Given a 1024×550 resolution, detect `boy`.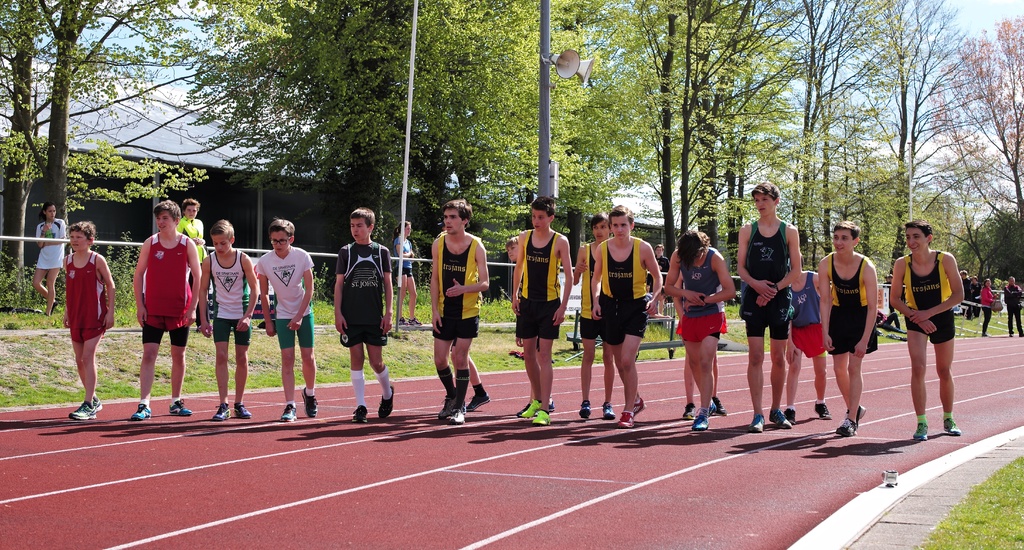
[x1=736, y1=181, x2=801, y2=433].
